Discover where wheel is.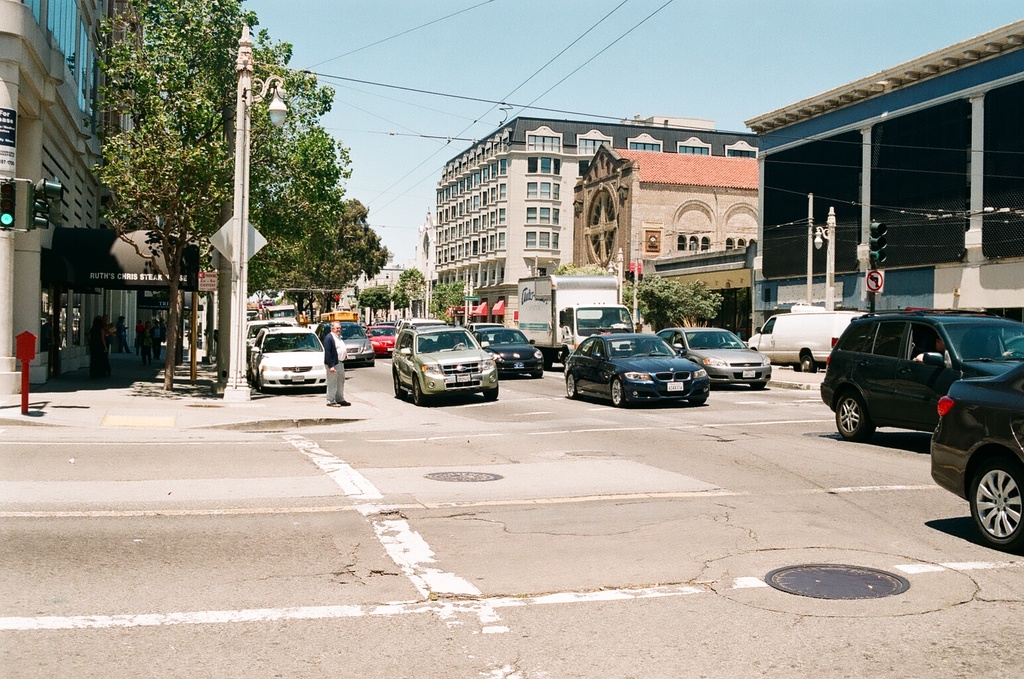
Discovered at Rect(454, 343, 467, 348).
